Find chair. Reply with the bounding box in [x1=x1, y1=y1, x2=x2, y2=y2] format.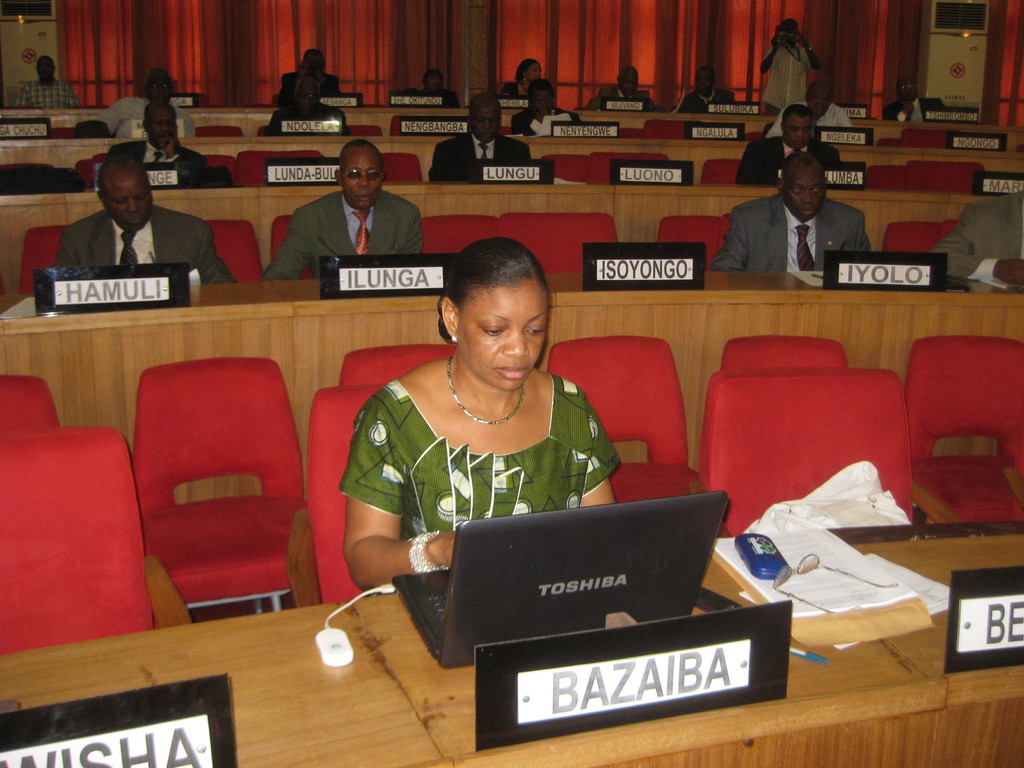
[x1=345, y1=125, x2=380, y2=134].
